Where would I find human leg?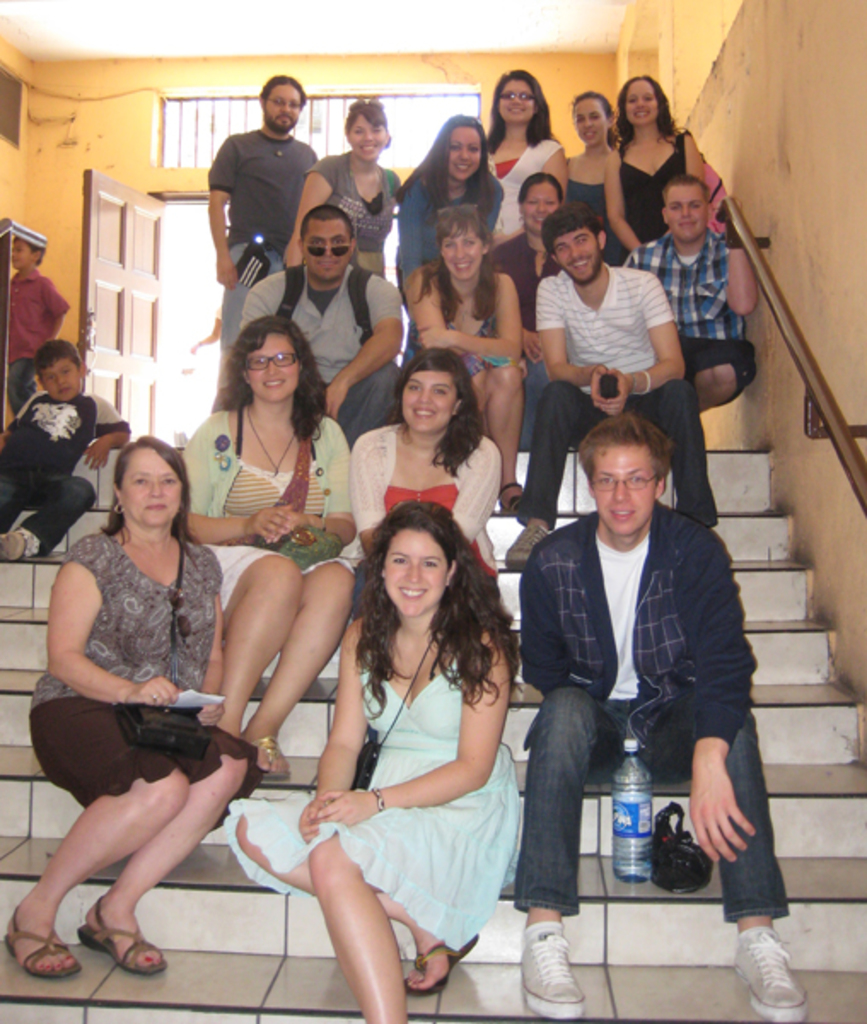
At locate(312, 850, 387, 1014).
